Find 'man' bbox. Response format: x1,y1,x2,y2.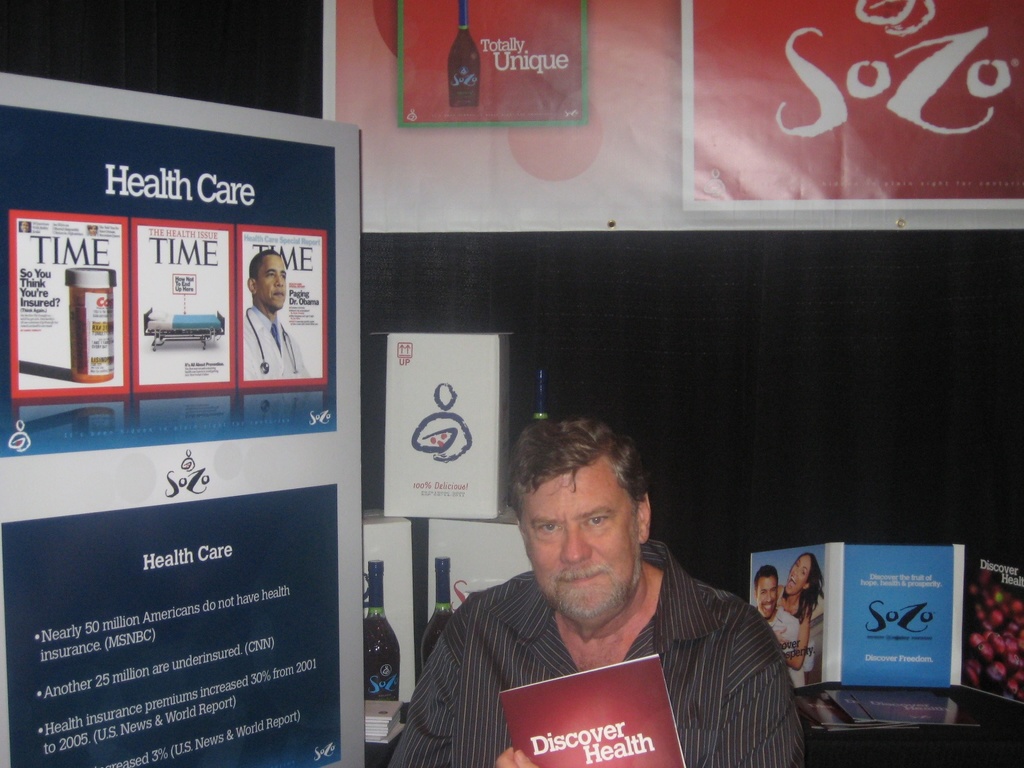
244,244,306,380.
